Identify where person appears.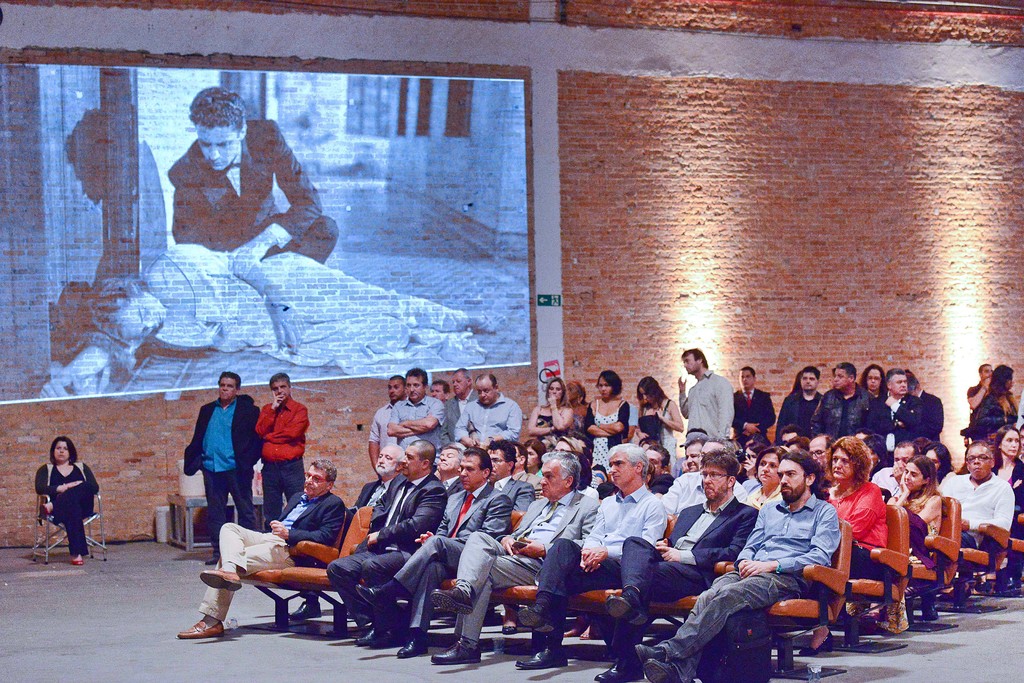
Appears at (x1=184, y1=372, x2=259, y2=562).
